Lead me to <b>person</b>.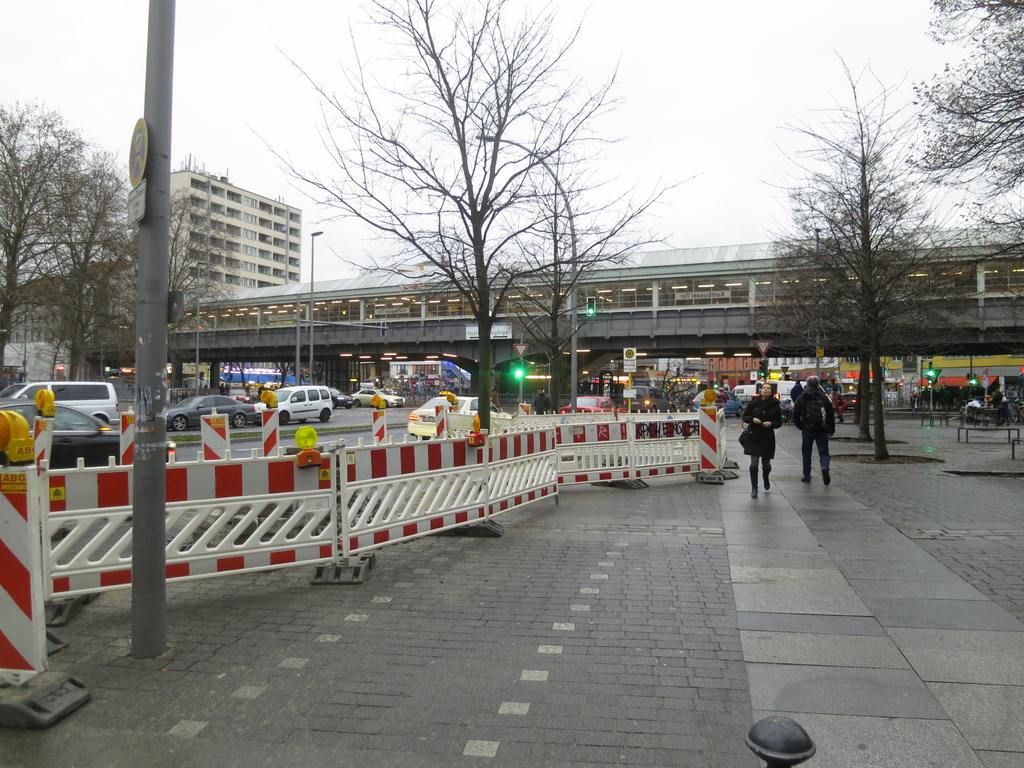
Lead to 737/376/787/499.
